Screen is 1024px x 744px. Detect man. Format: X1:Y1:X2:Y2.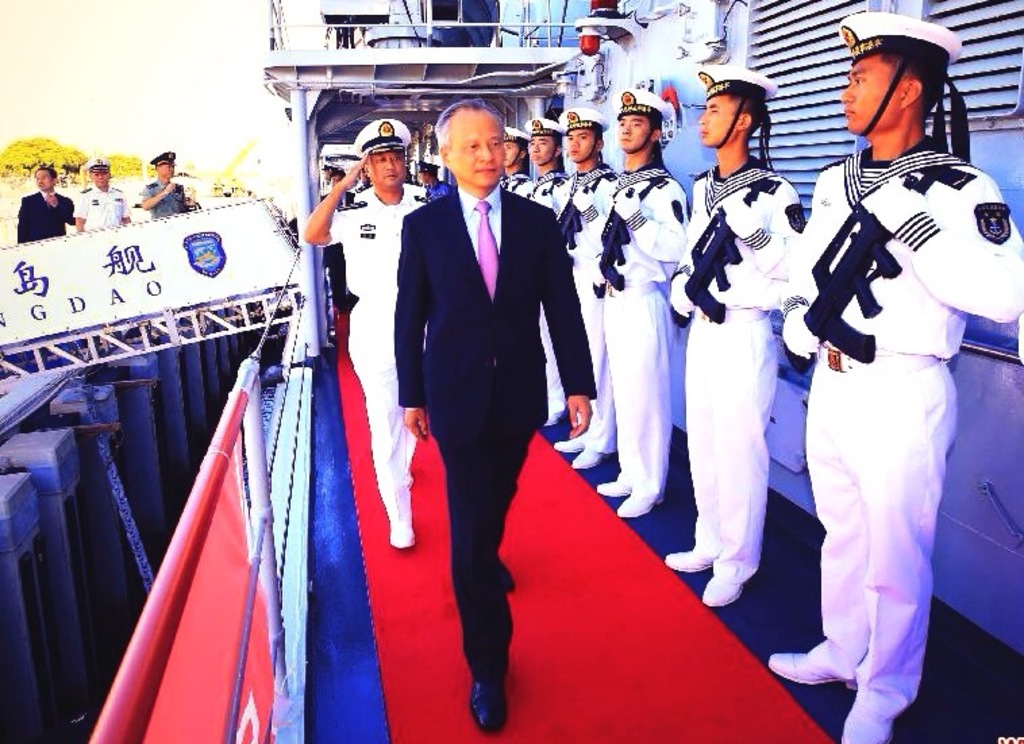
413:158:450:198.
